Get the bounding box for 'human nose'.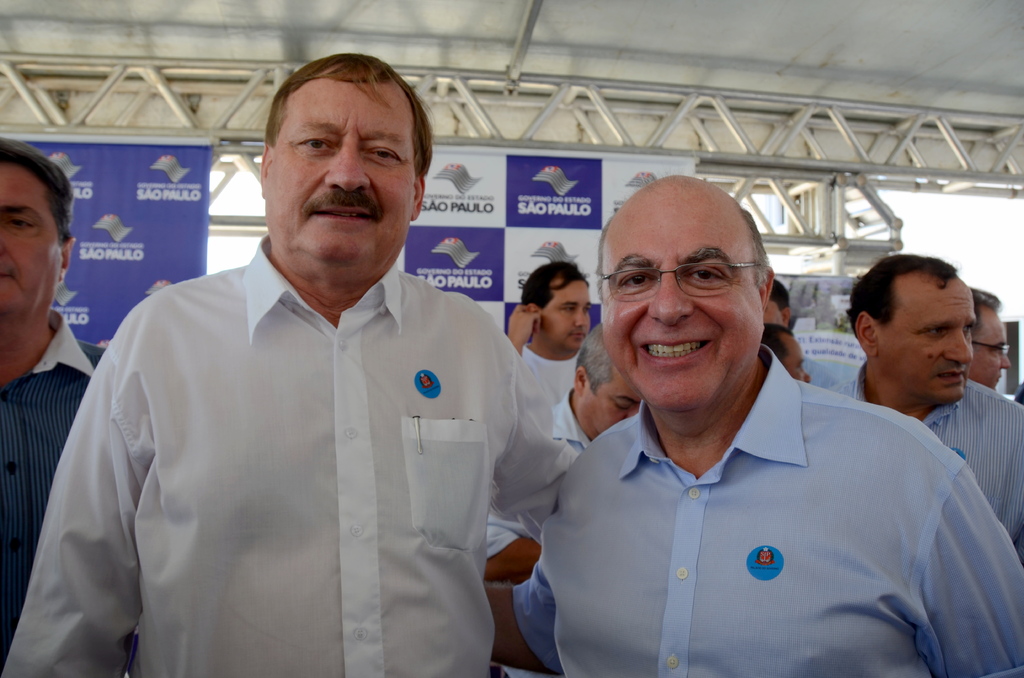
box(806, 375, 813, 383).
